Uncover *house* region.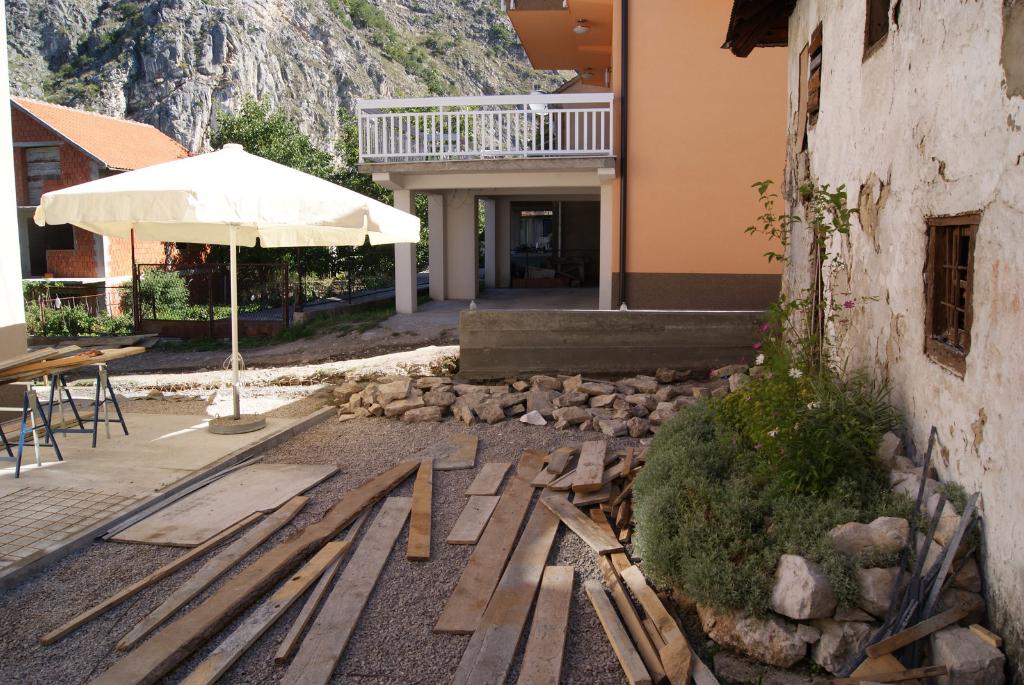
Uncovered: x1=344, y1=0, x2=790, y2=391.
